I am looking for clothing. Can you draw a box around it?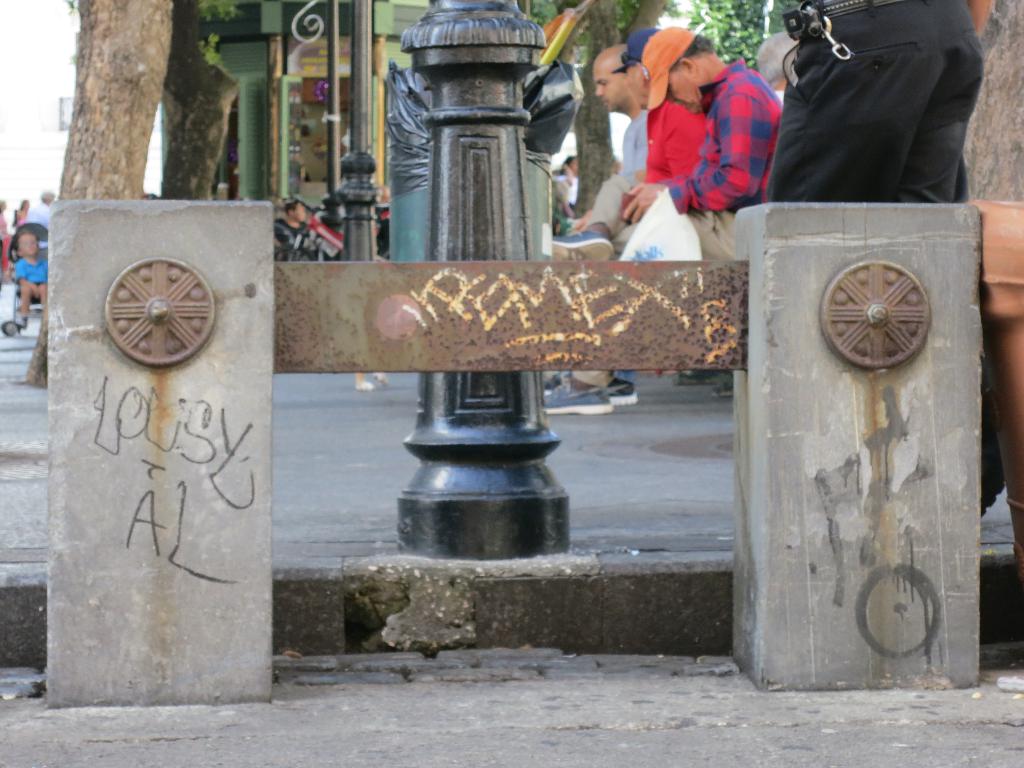
Sure, the bounding box is [12,257,47,307].
